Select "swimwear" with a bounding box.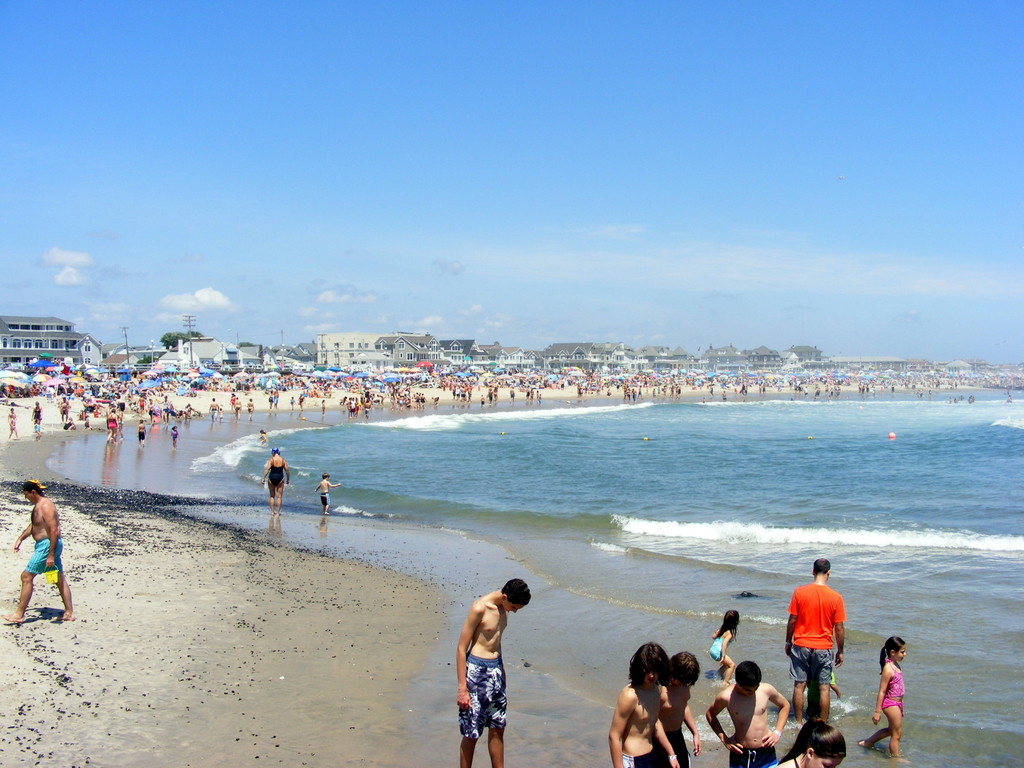
region(616, 745, 664, 767).
